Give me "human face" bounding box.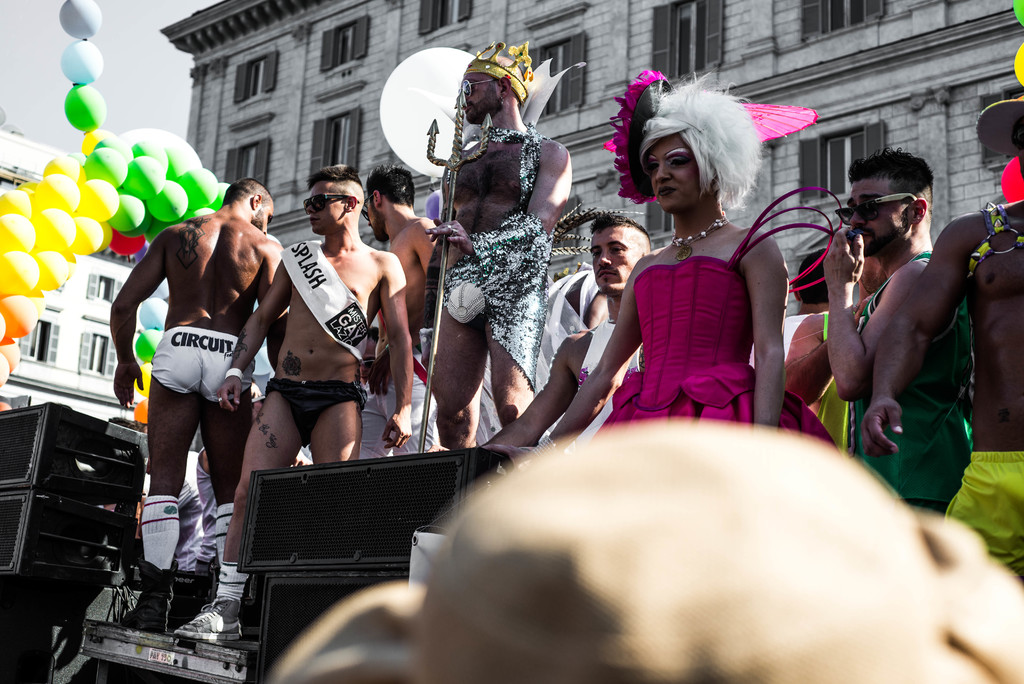
detection(462, 69, 500, 117).
